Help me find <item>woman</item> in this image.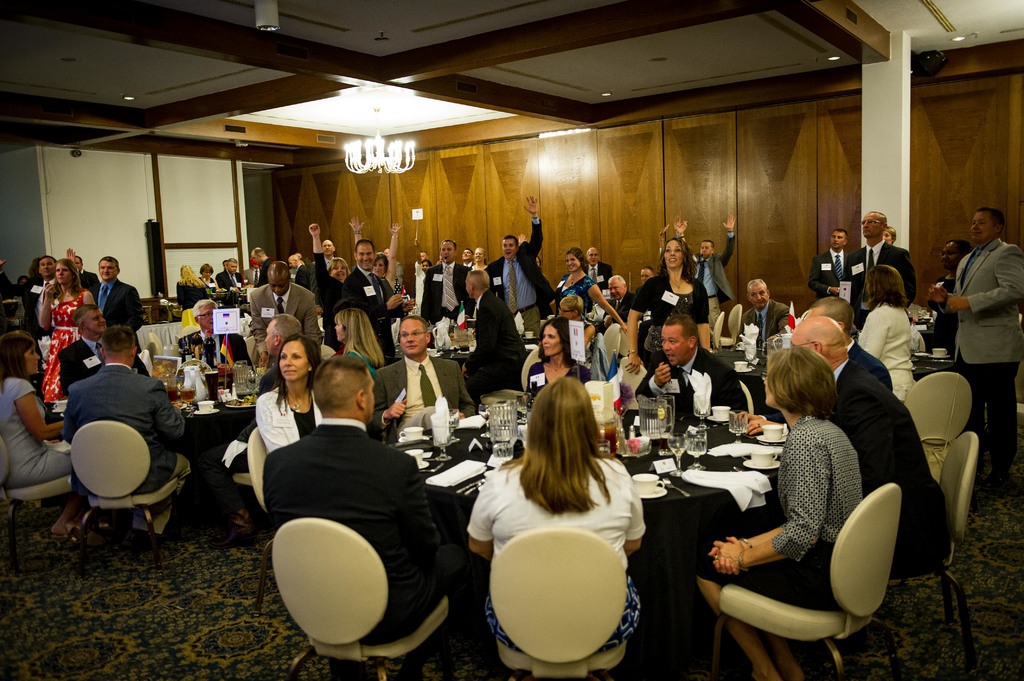
Found it: 314 223 350 353.
